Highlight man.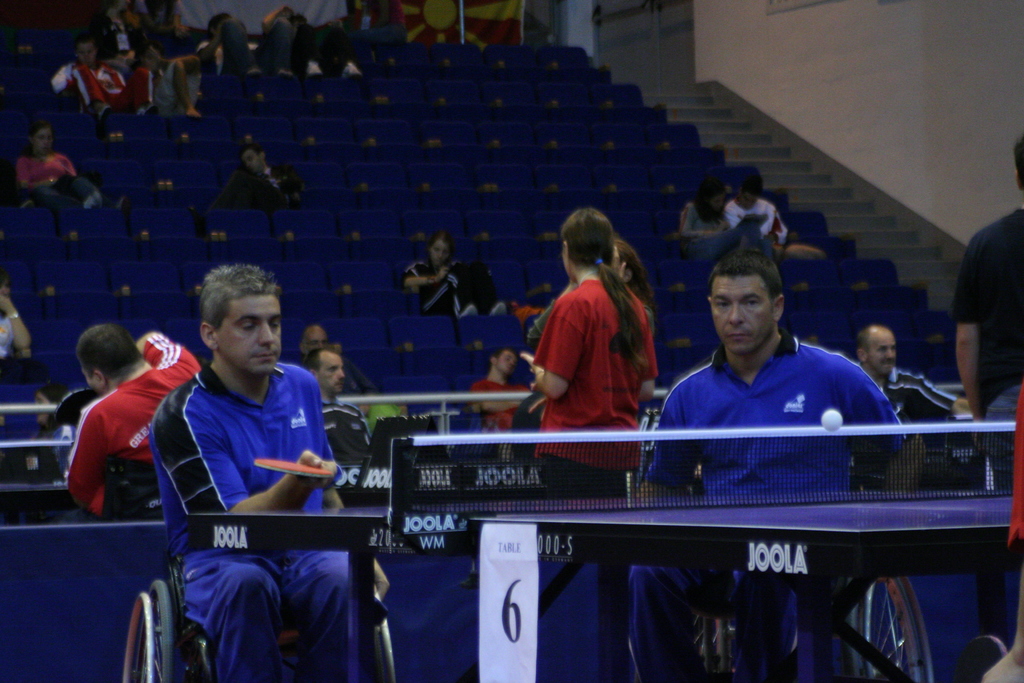
Highlighted region: l=854, t=324, r=984, b=497.
